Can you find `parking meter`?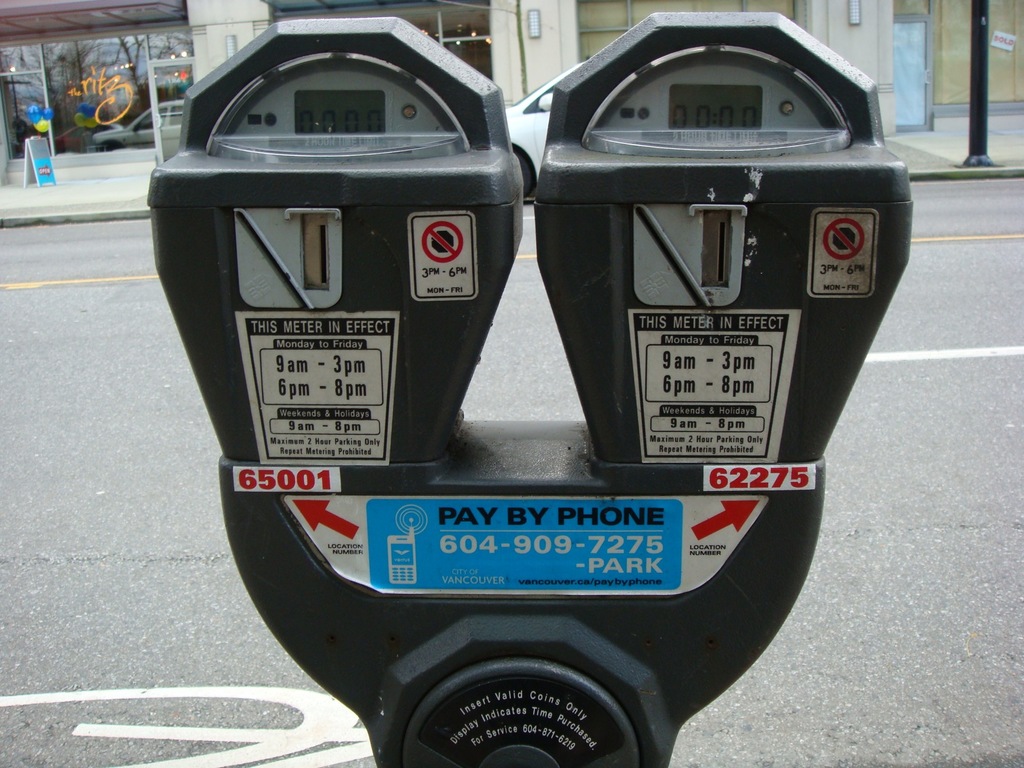
Yes, bounding box: x1=145, y1=4, x2=916, y2=767.
